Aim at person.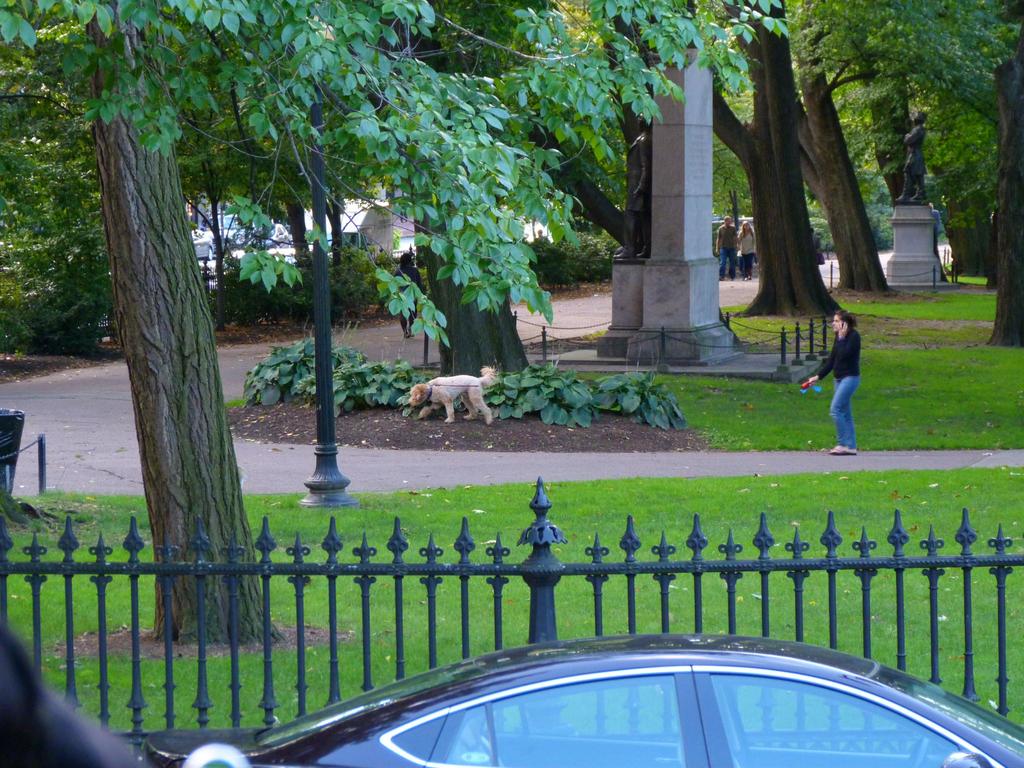
Aimed at box=[806, 310, 860, 452].
